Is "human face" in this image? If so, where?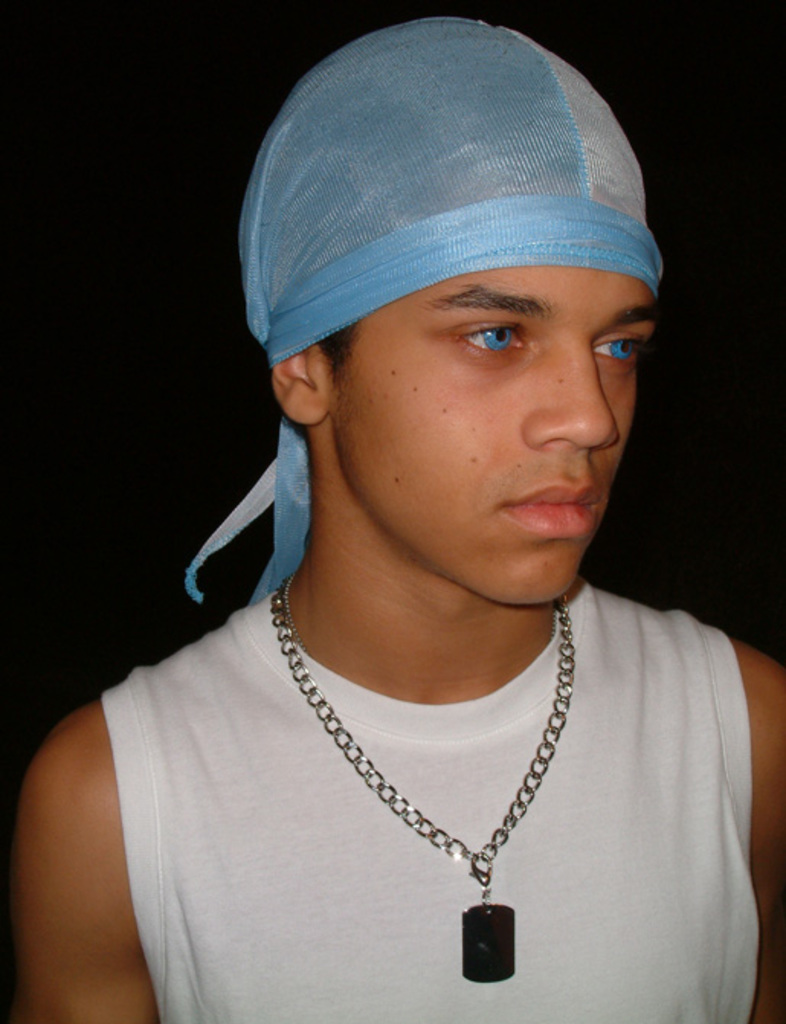
Yes, at 342, 261, 656, 606.
